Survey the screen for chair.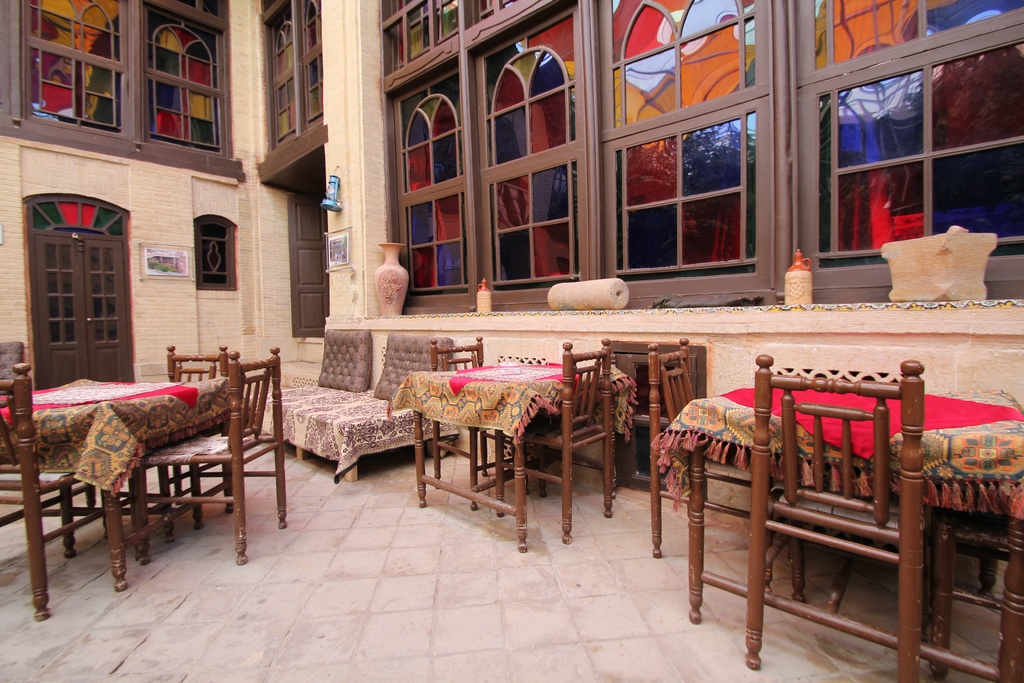
Survey found: [678, 374, 975, 661].
